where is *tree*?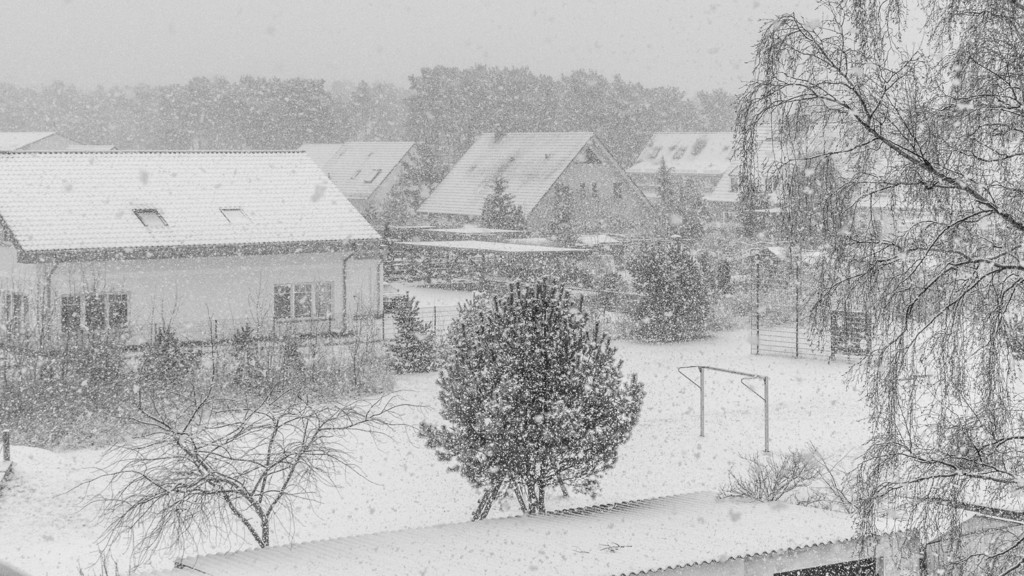
<bbox>668, 93, 771, 131</bbox>.
